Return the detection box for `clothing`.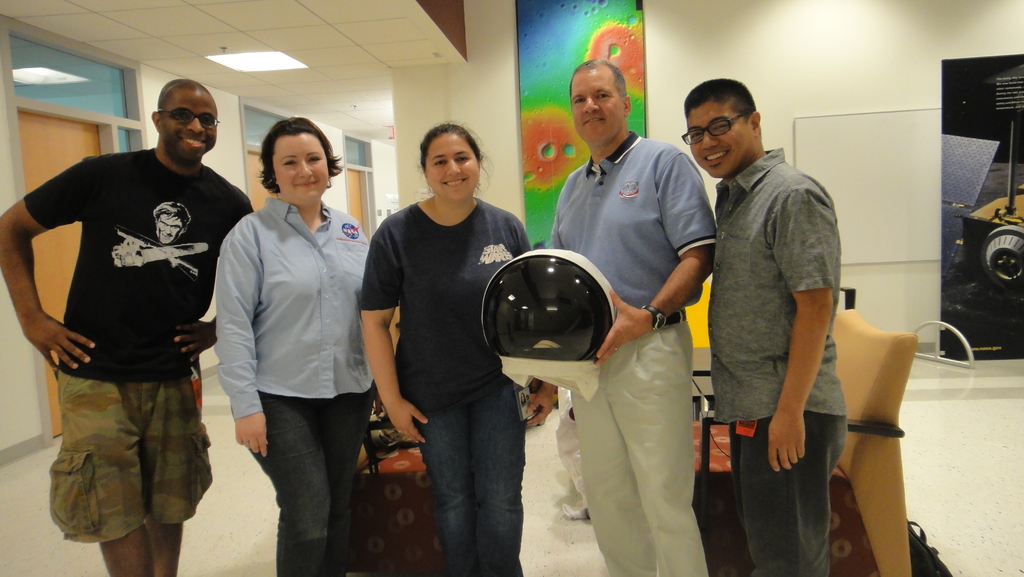
20:151:261:550.
